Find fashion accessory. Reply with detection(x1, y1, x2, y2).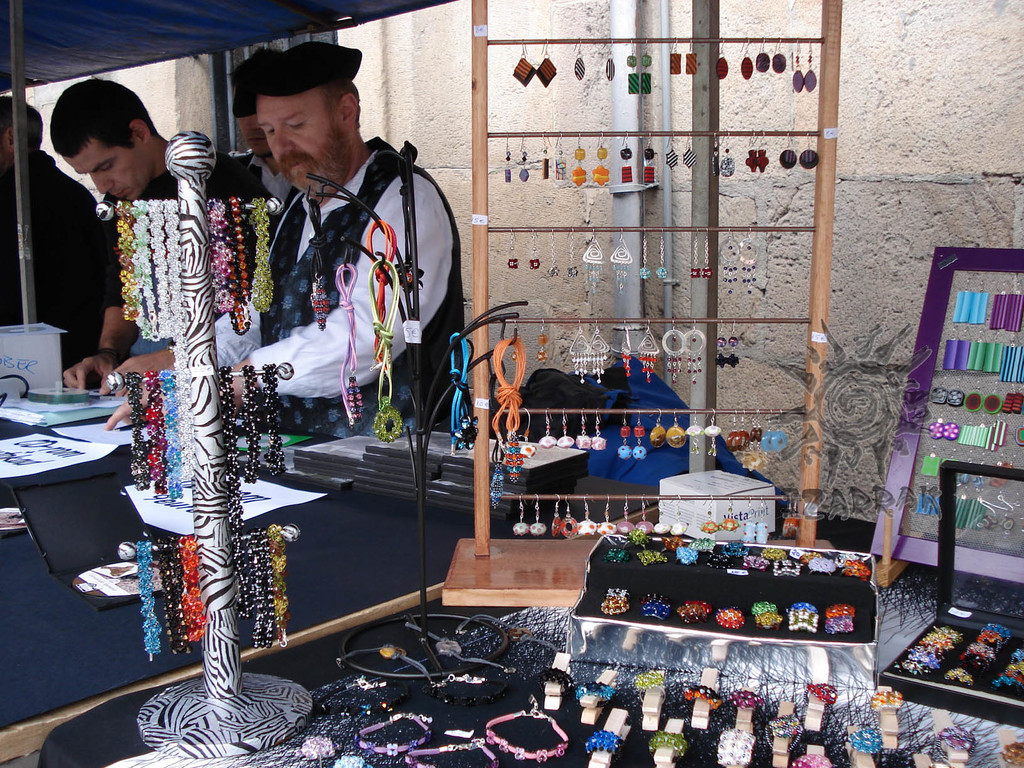
detection(778, 131, 796, 170).
